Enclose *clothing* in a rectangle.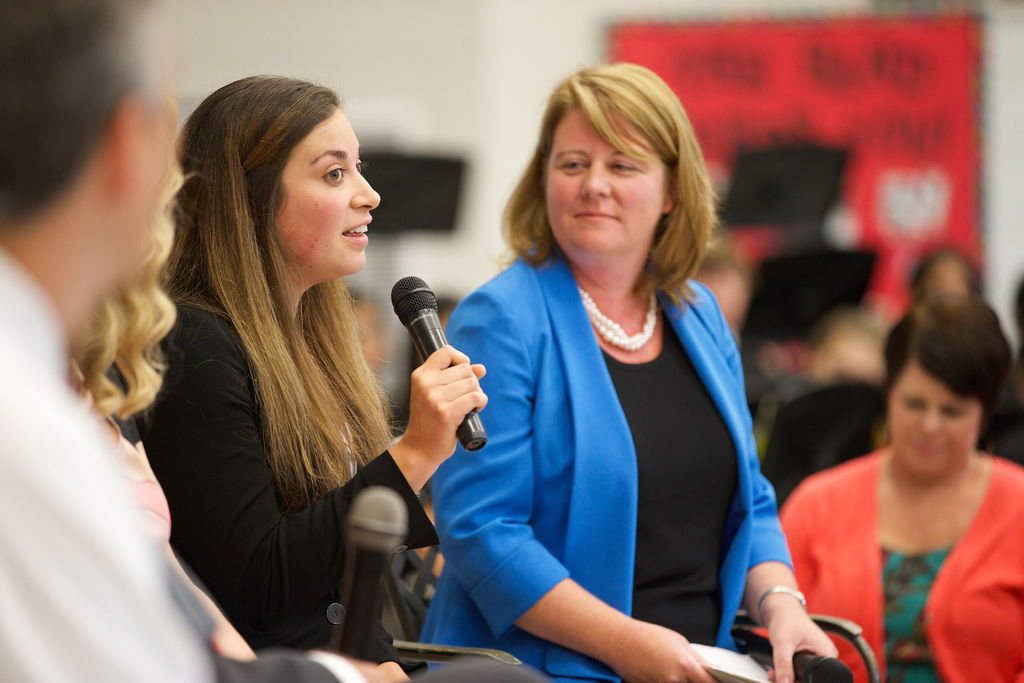
<region>107, 416, 173, 550</region>.
